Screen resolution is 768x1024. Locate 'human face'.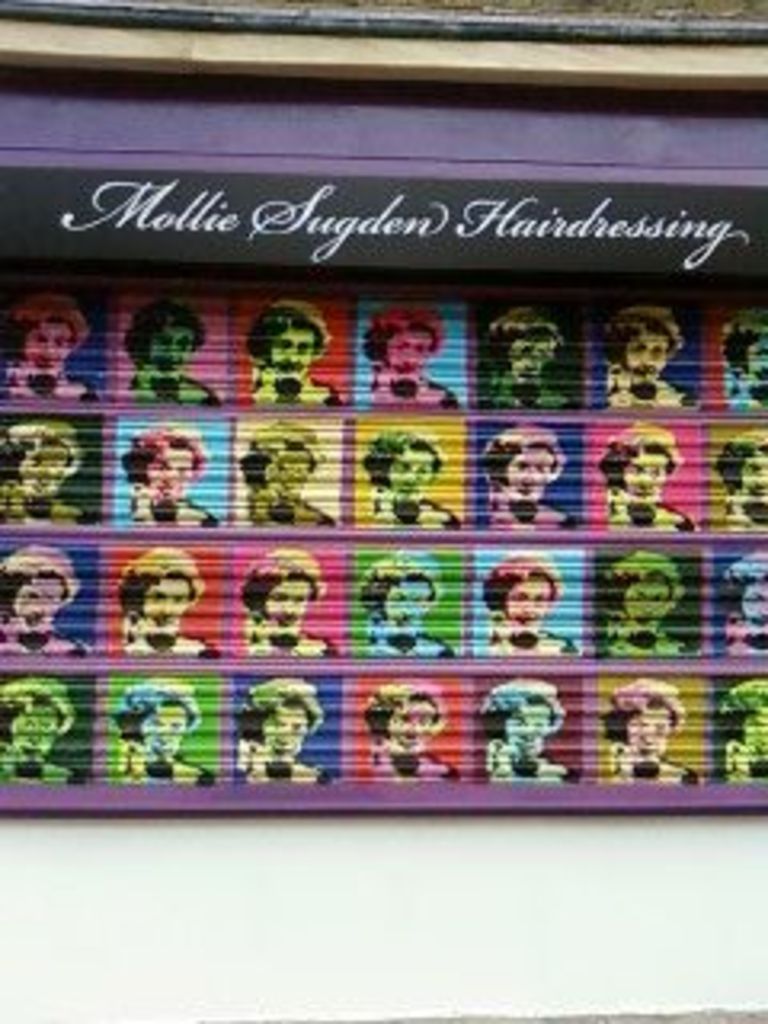
BBox(621, 451, 672, 502).
